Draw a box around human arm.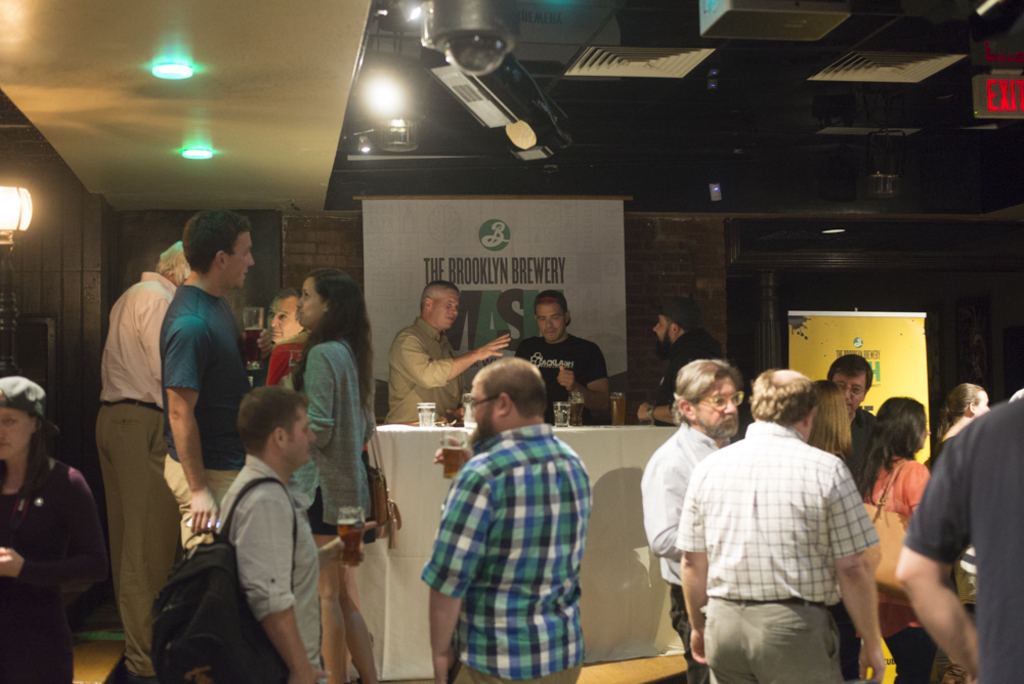
898/476/987/669.
